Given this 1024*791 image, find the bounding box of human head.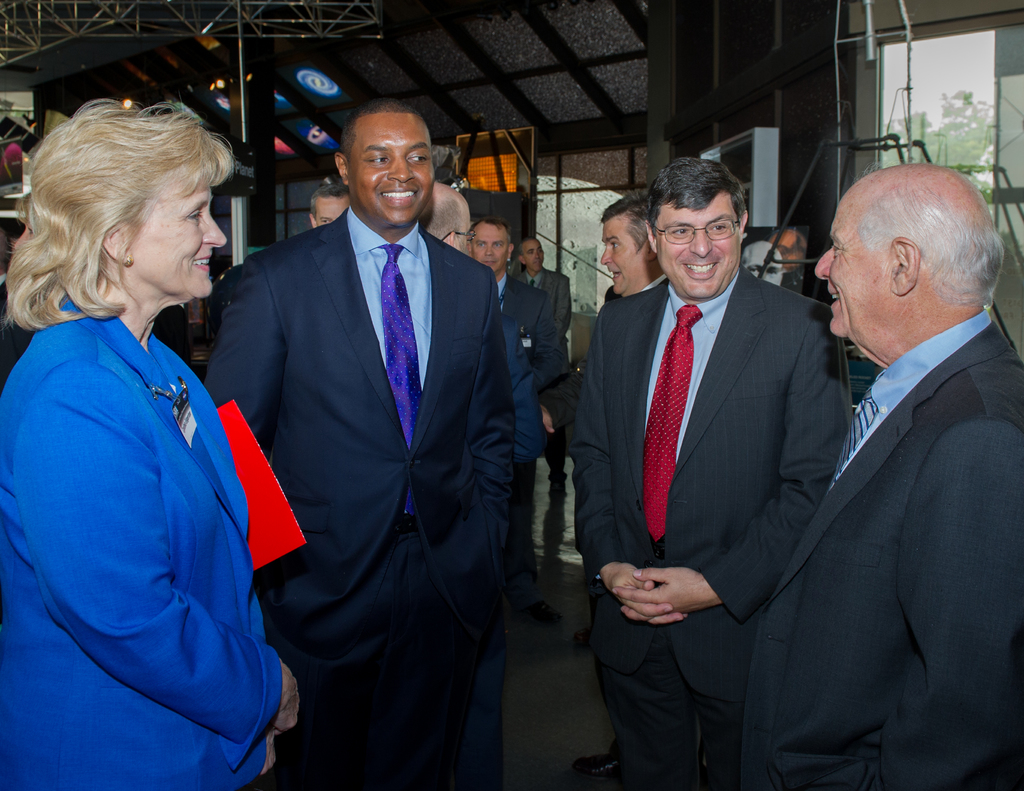
308 183 351 227.
